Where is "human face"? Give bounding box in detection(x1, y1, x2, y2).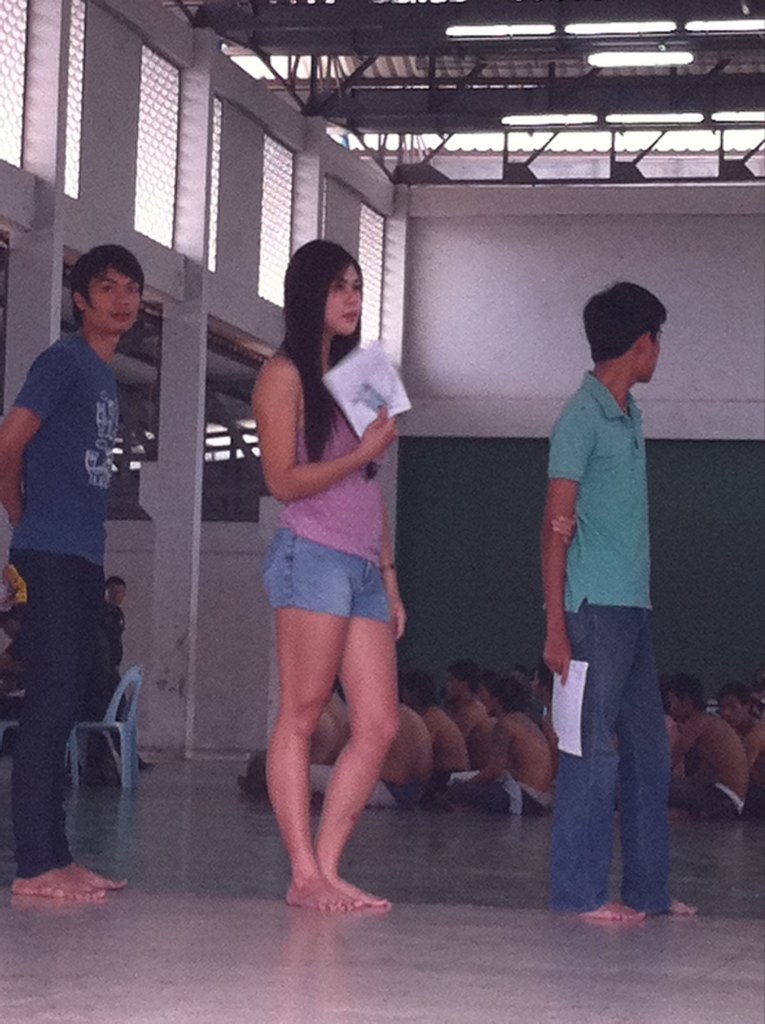
detection(100, 578, 125, 606).
